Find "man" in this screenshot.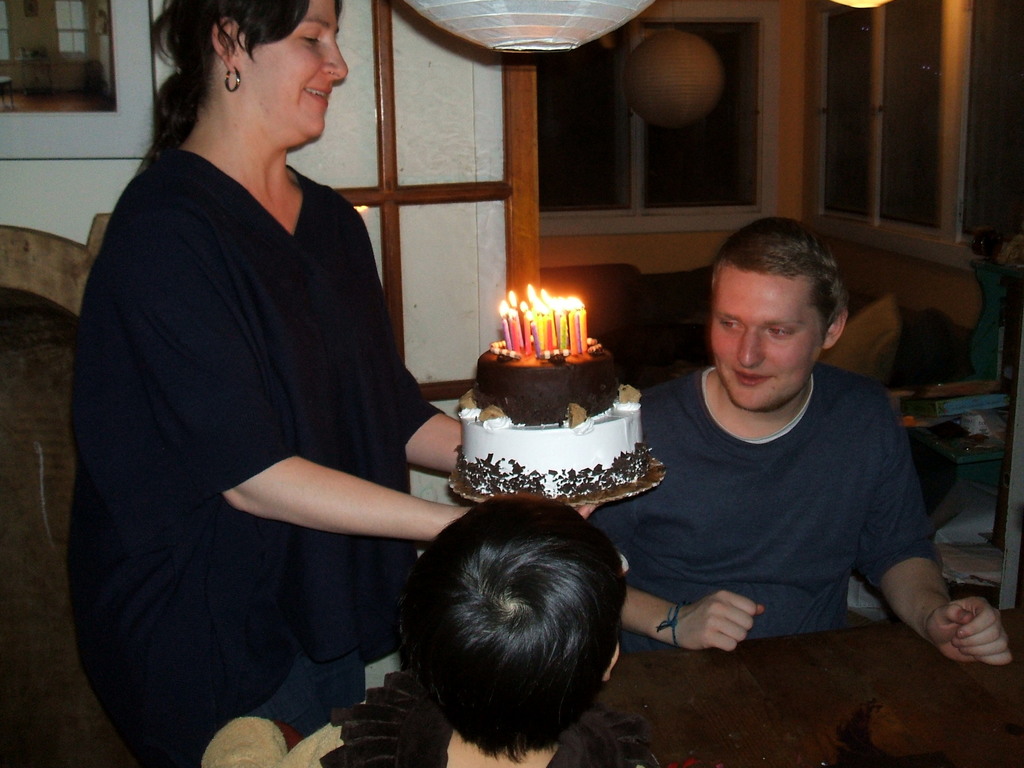
The bounding box for "man" is select_region(601, 216, 964, 687).
